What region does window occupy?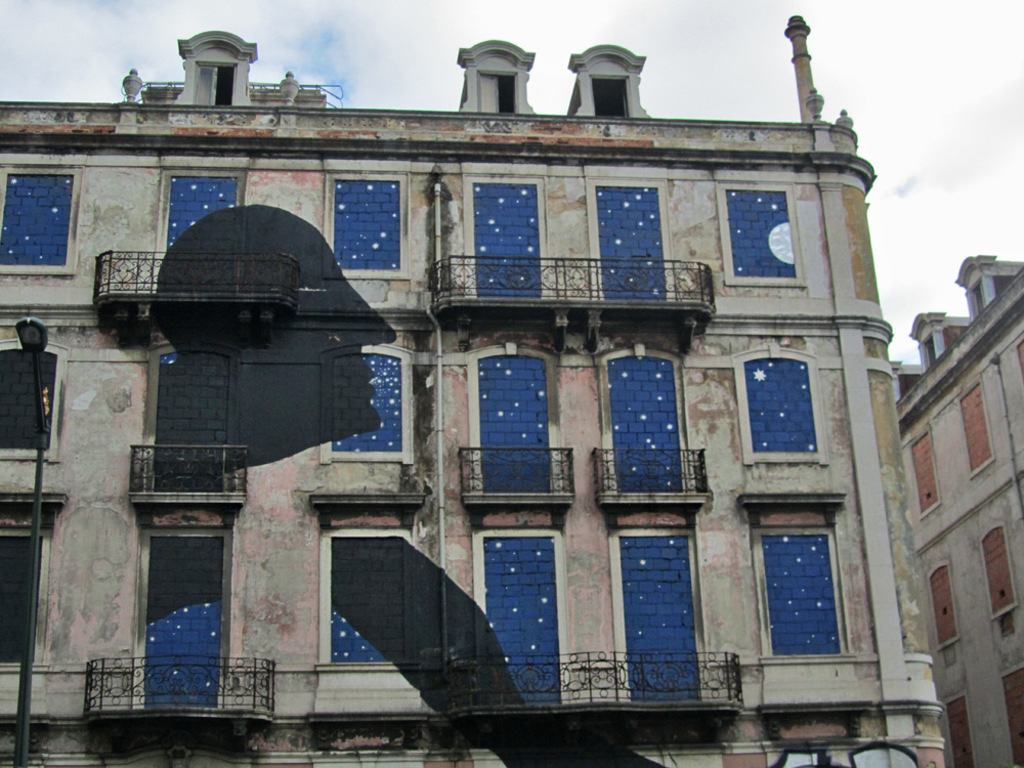
left=333, top=535, right=400, bottom=664.
